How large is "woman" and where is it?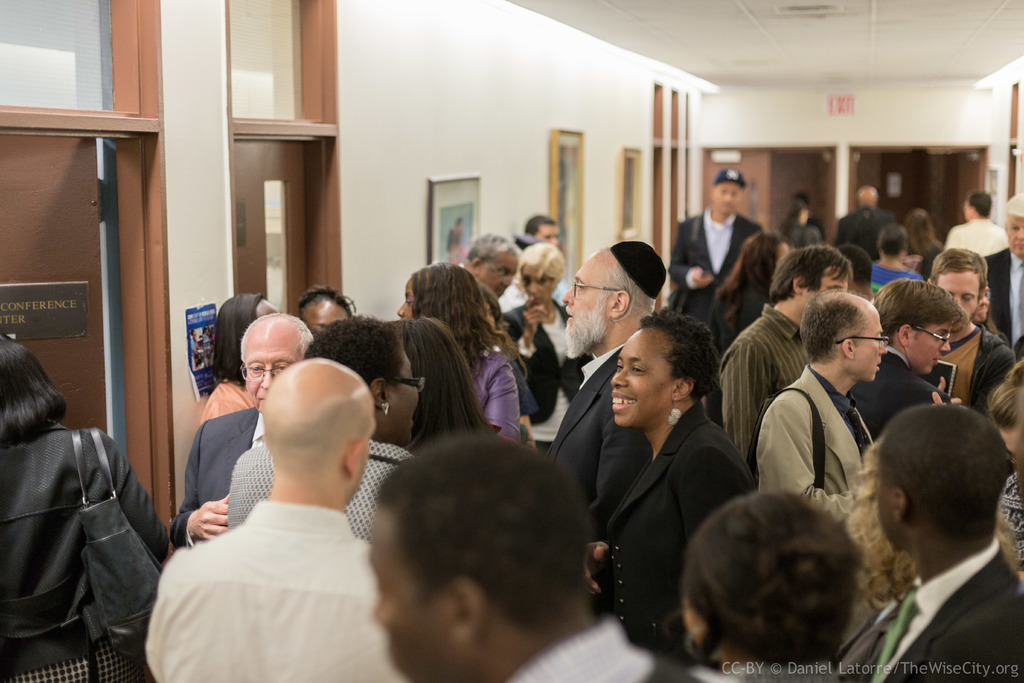
Bounding box: {"left": 390, "top": 313, "right": 476, "bottom": 441}.
